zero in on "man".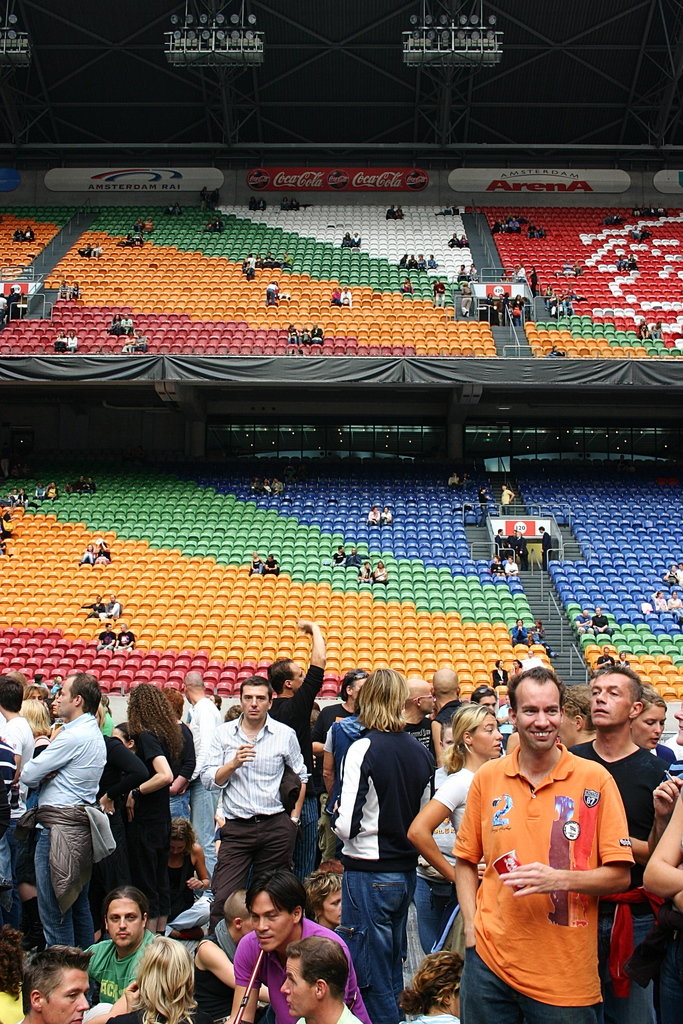
Zeroed in: 471,685,497,714.
